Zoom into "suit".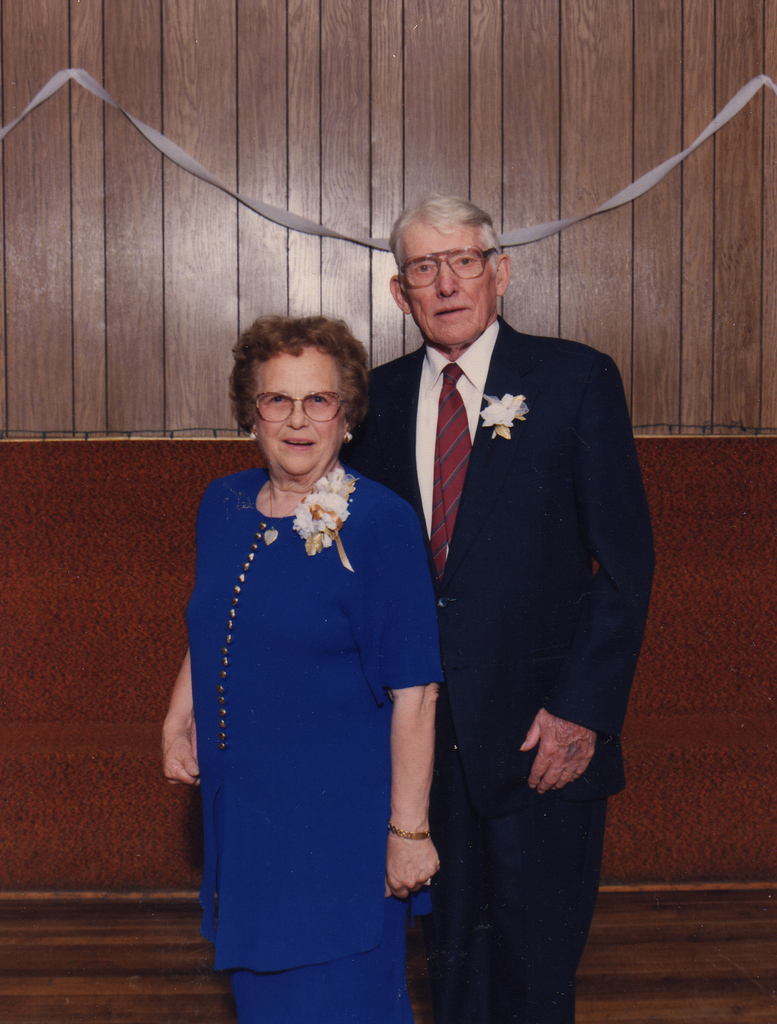
Zoom target: BBox(360, 137, 643, 1021).
